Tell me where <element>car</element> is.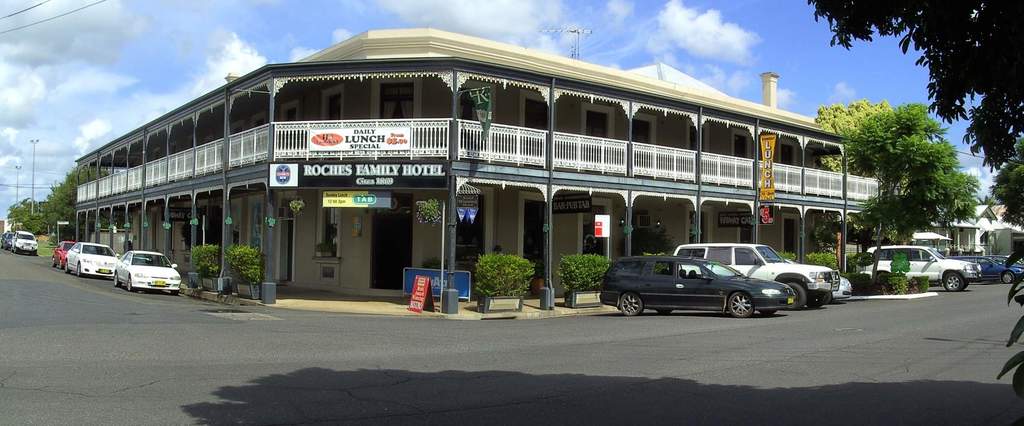
<element>car</element> is at box(865, 243, 985, 293).
